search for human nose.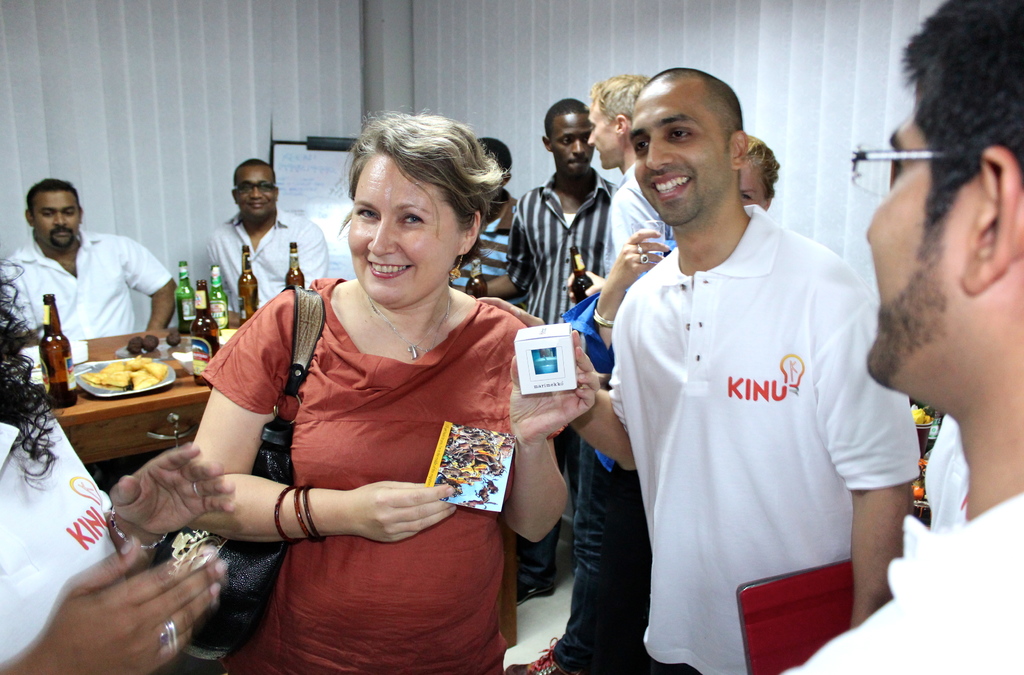
Found at <bbox>646, 138, 676, 169</bbox>.
